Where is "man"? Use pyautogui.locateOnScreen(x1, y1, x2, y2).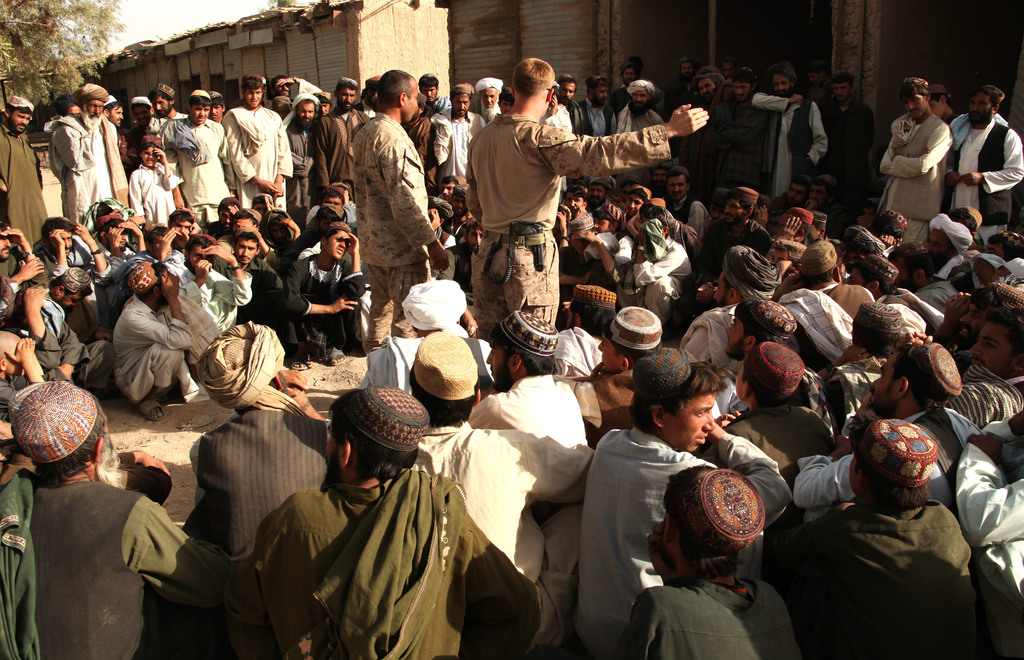
pyautogui.locateOnScreen(167, 86, 233, 213).
